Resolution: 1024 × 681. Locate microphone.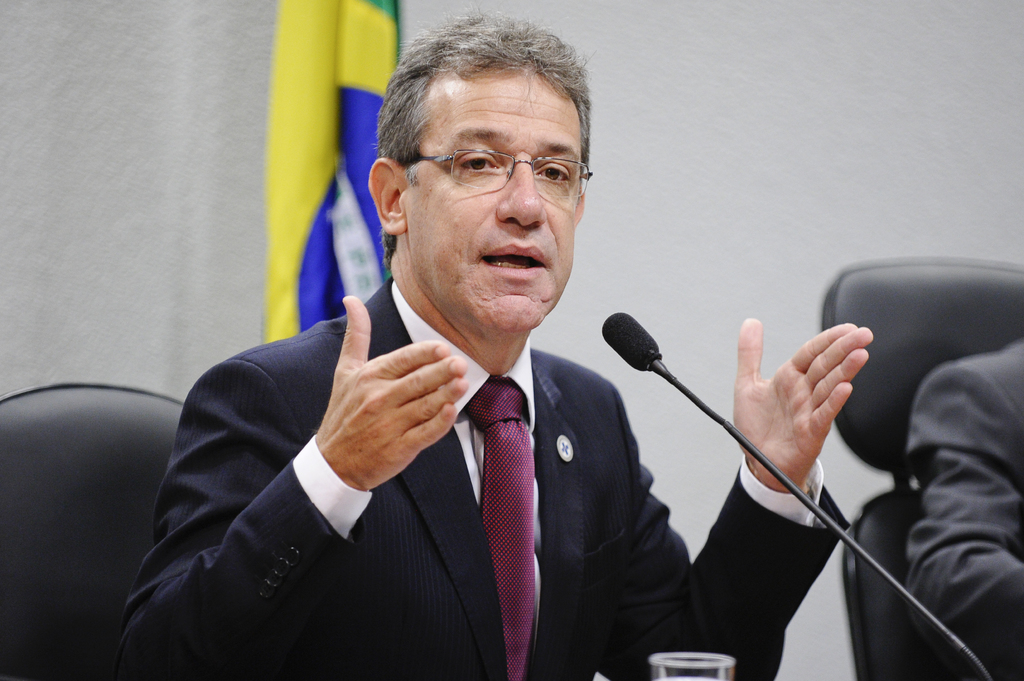
bbox(595, 308, 665, 377).
